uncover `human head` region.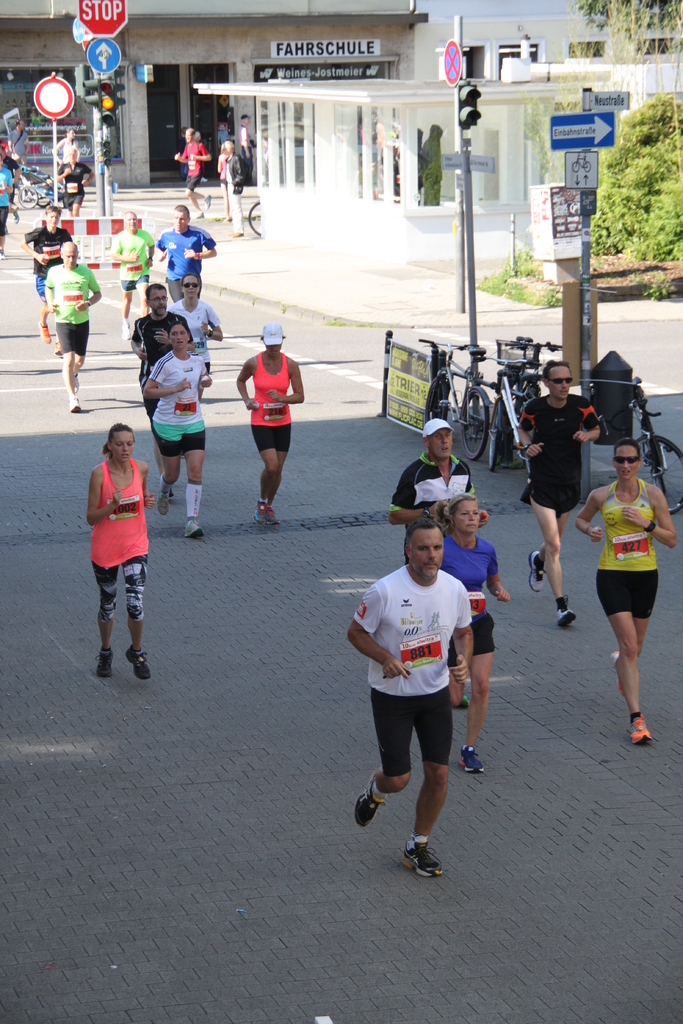
Uncovered: detection(188, 131, 204, 148).
